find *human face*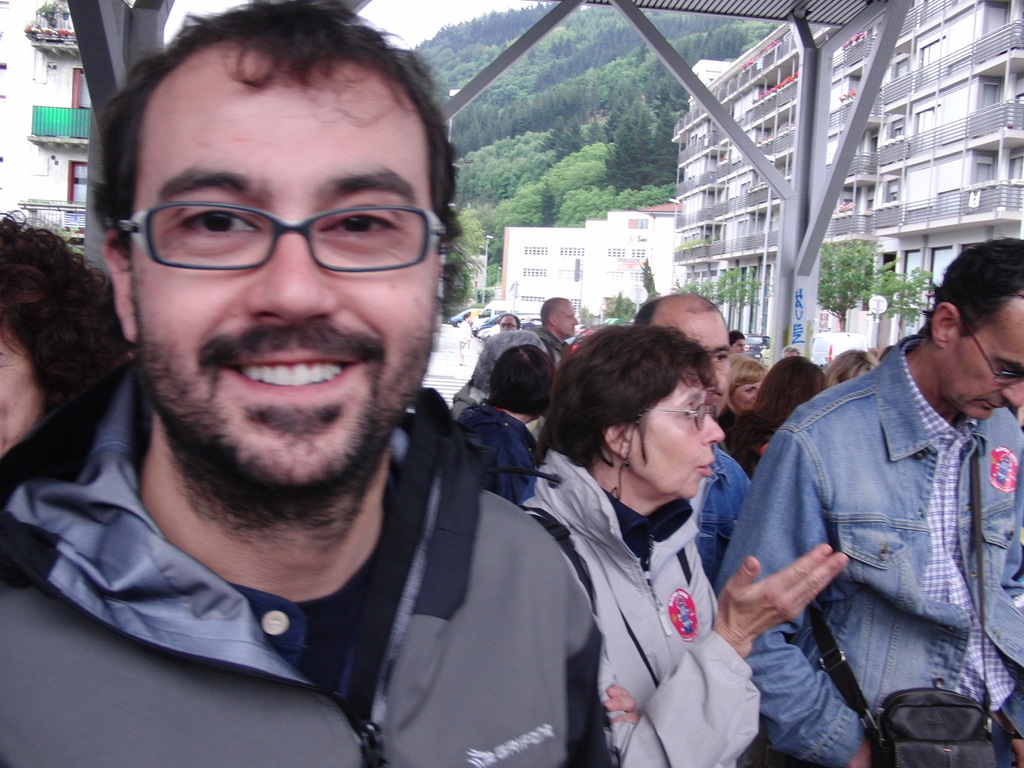
bbox=[613, 364, 726, 497]
